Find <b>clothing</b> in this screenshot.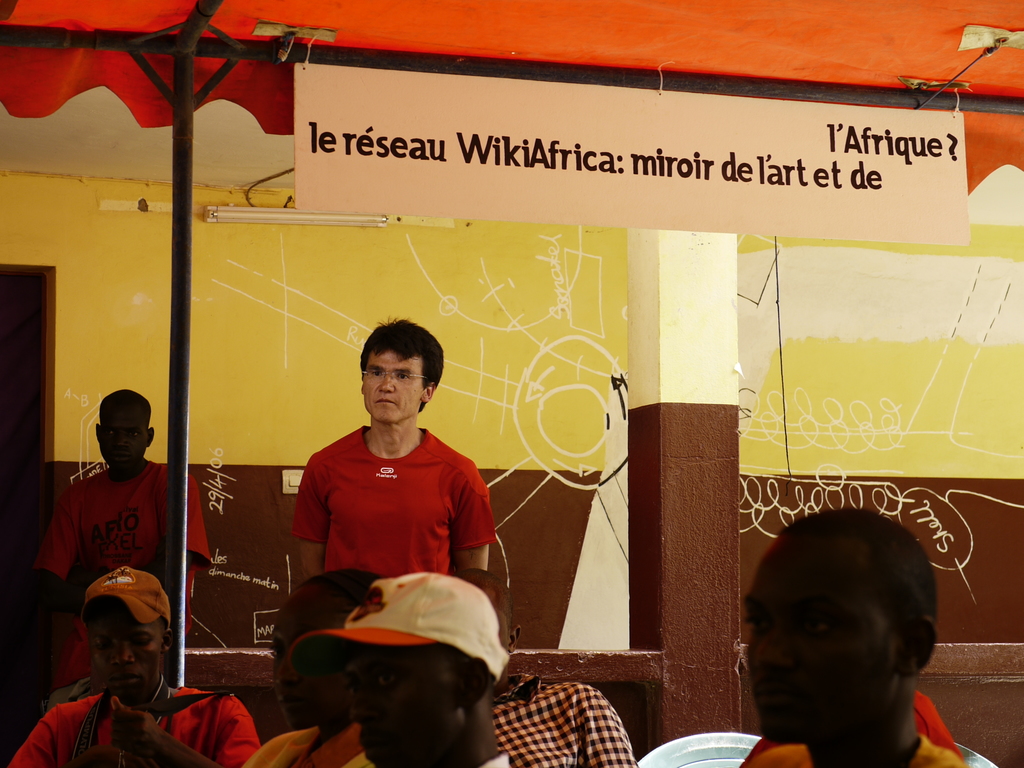
The bounding box for <b>clothing</b> is BBox(3, 684, 274, 767).
